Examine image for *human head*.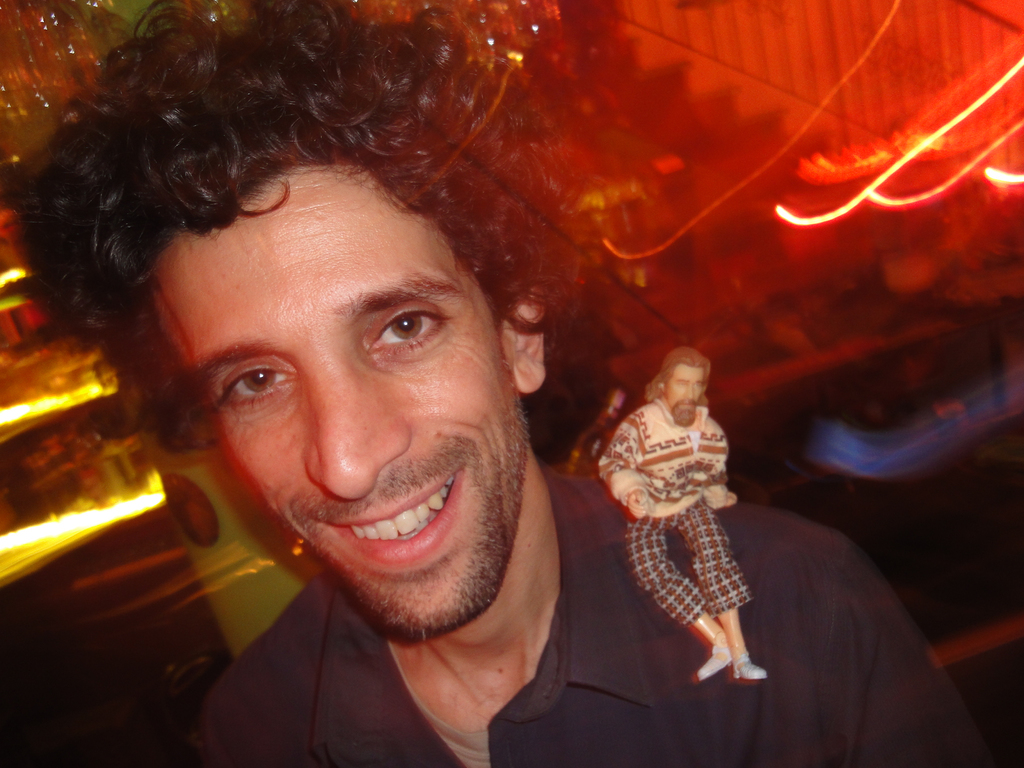
Examination result: l=83, t=51, r=559, b=536.
